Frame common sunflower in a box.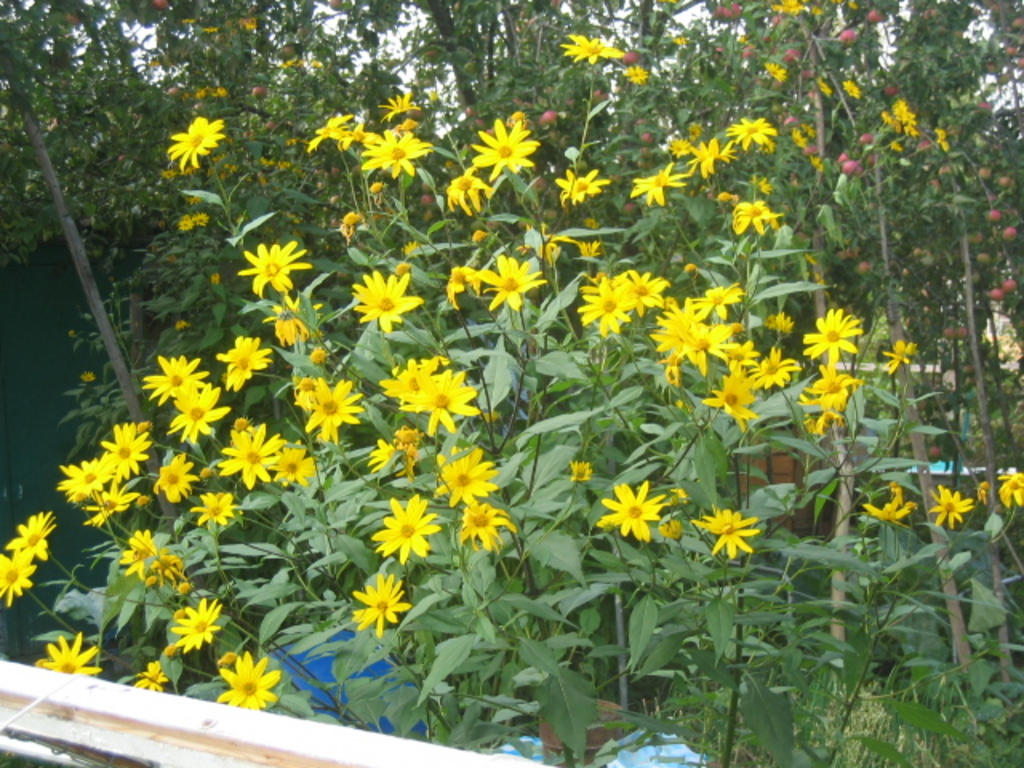
box(368, 488, 438, 565).
